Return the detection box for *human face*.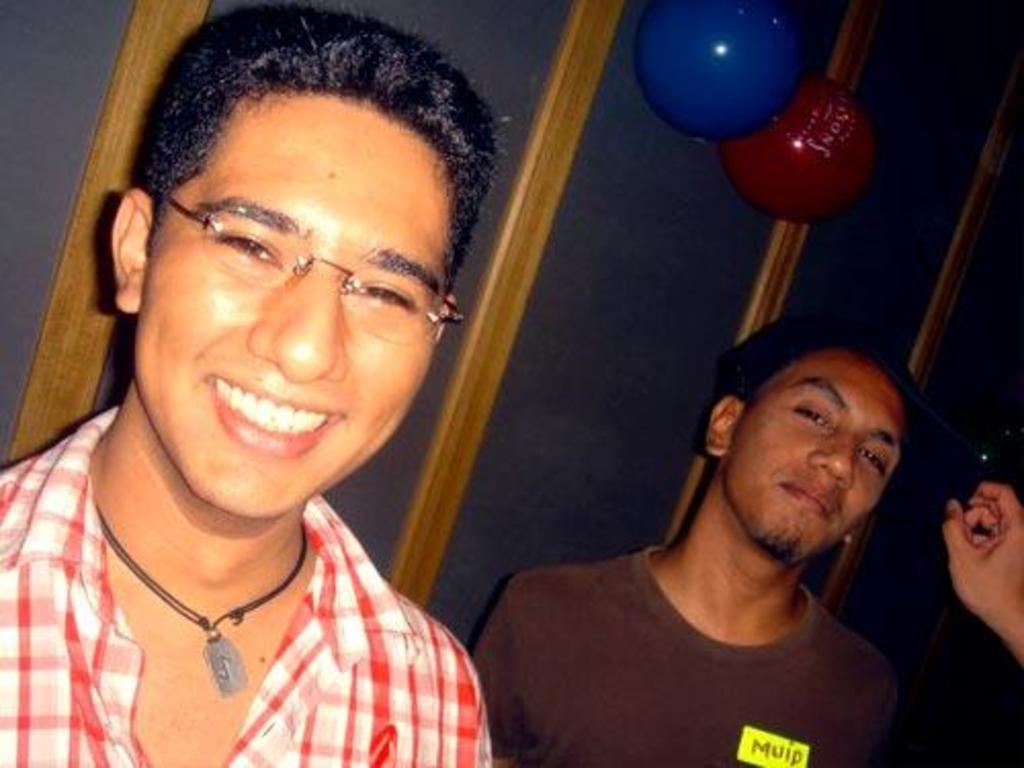
rect(135, 94, 453, 516).
